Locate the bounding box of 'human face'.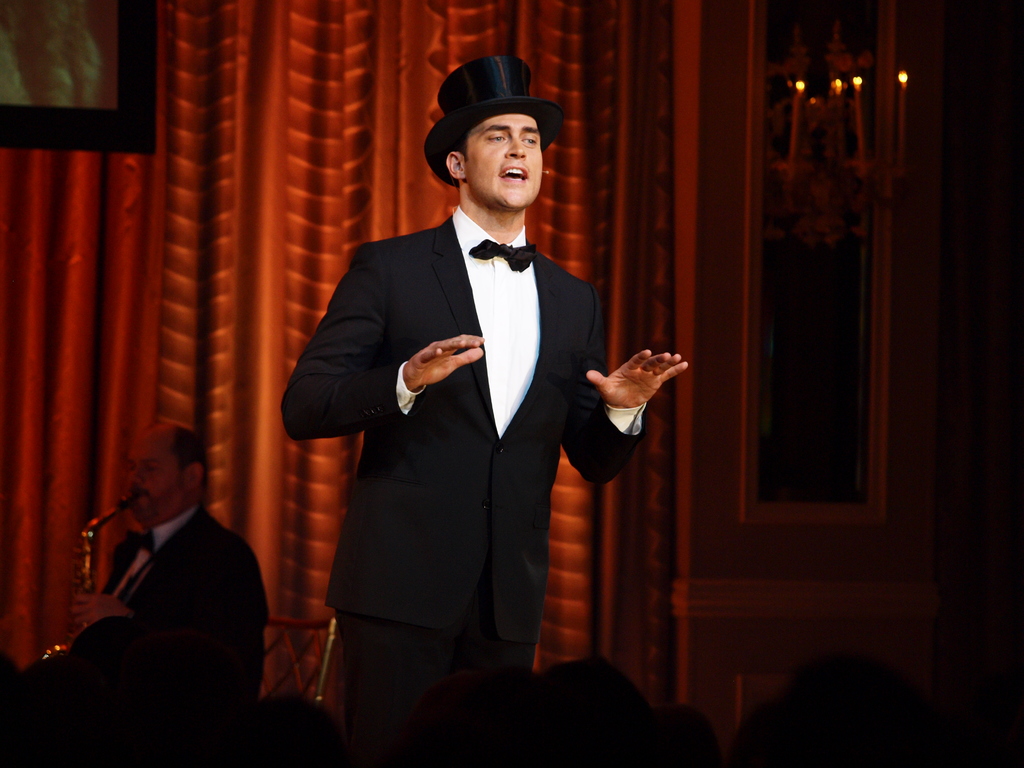
Bounding box: (114, 429, 189, 522).
